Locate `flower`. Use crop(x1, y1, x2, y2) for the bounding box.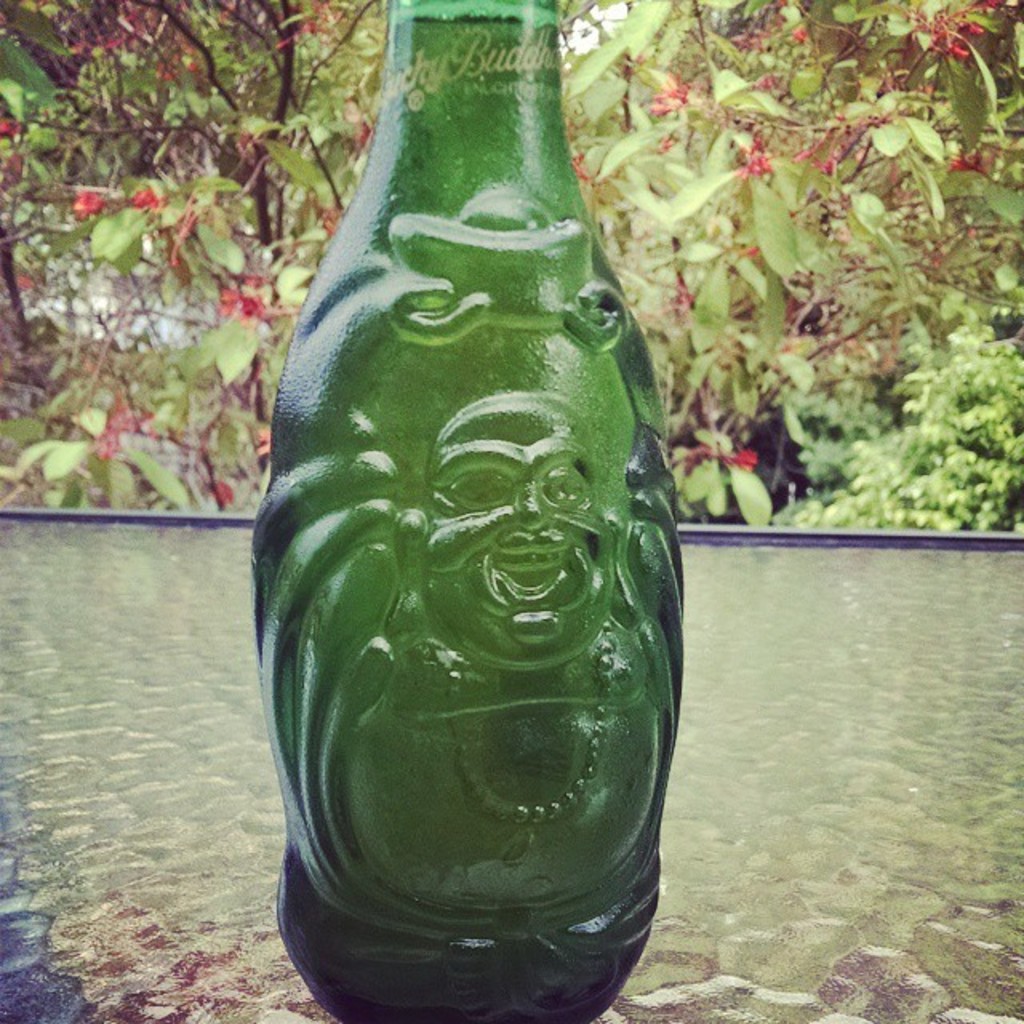
crop(312, 208, 330, 237).
